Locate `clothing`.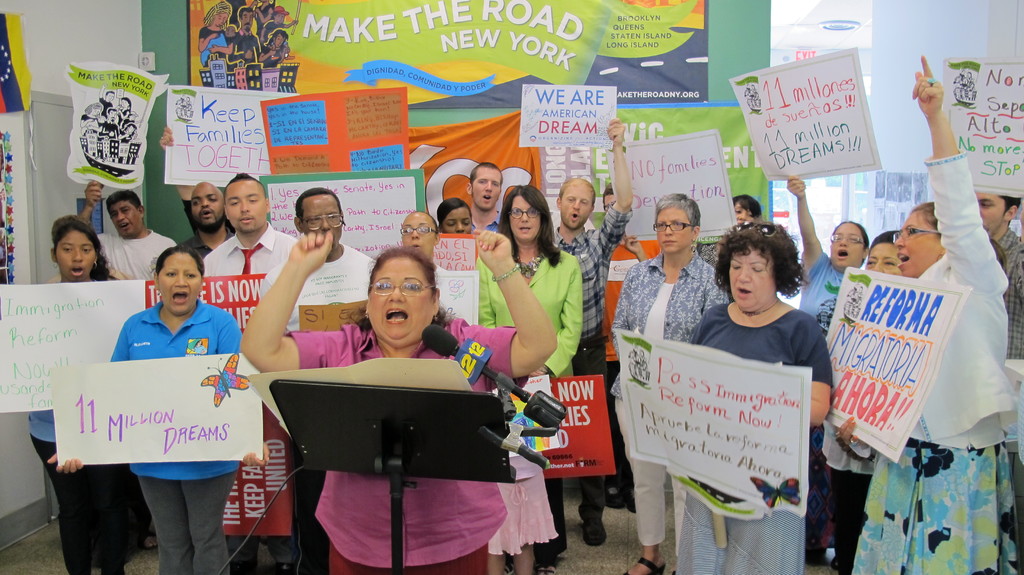
Bounding box: (left=202, top=22, right=225, bottom=36).
